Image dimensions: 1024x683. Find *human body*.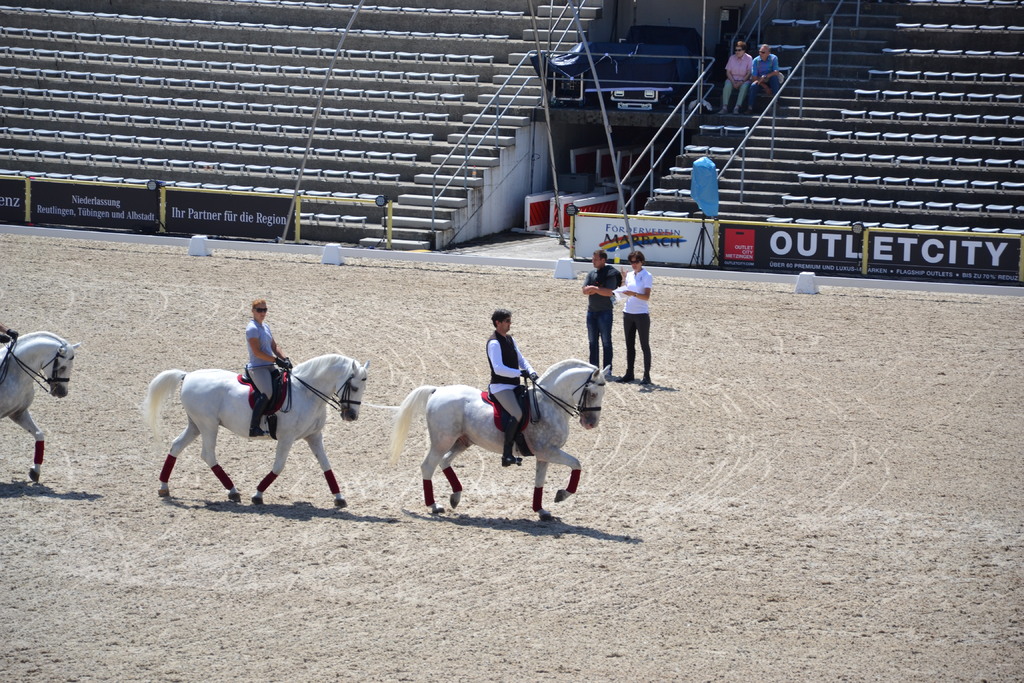
[719,37,751,115].
